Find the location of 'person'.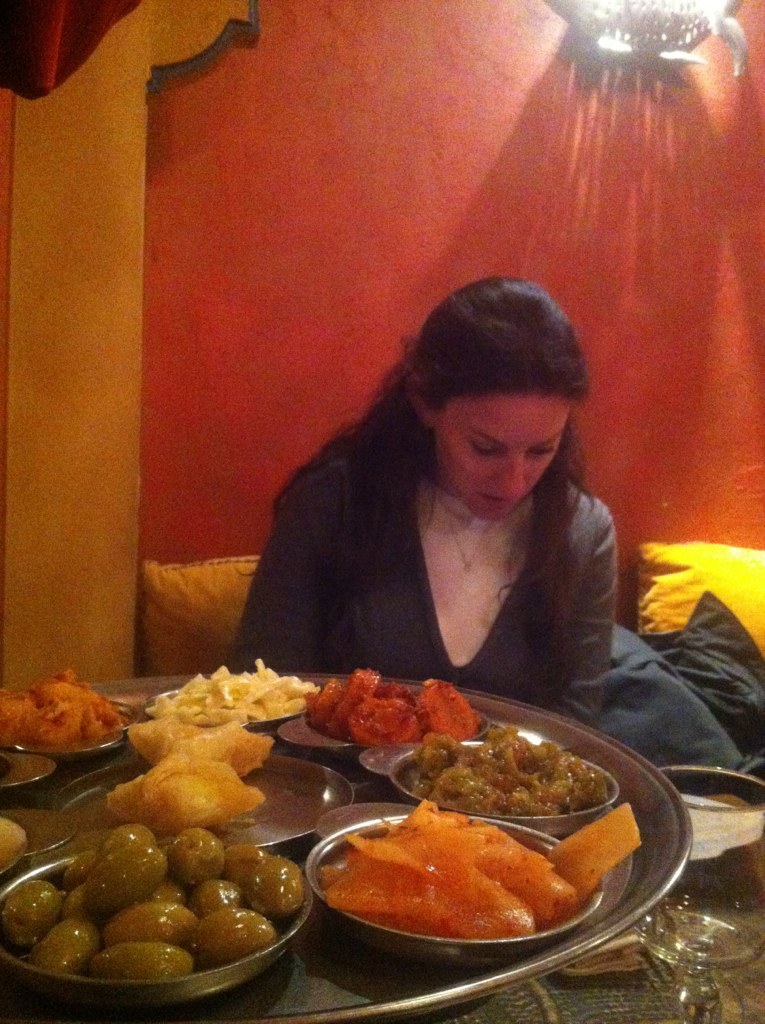
Location: x1=223, y1=273, x2=627, y2=725.
